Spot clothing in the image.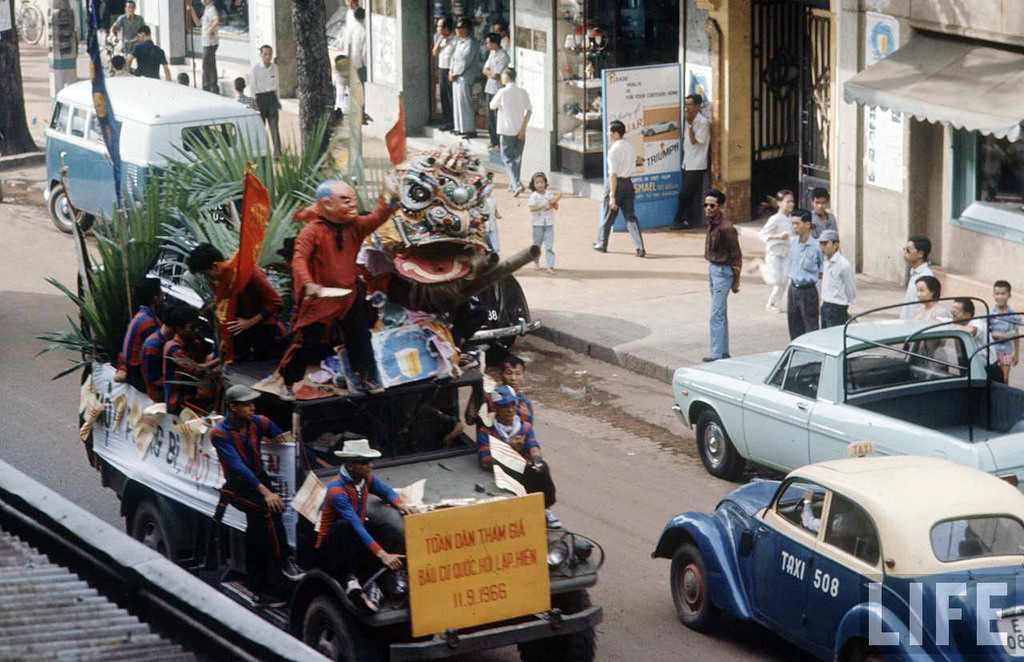
clothing found at select_region(479, 193, 496, 250).
